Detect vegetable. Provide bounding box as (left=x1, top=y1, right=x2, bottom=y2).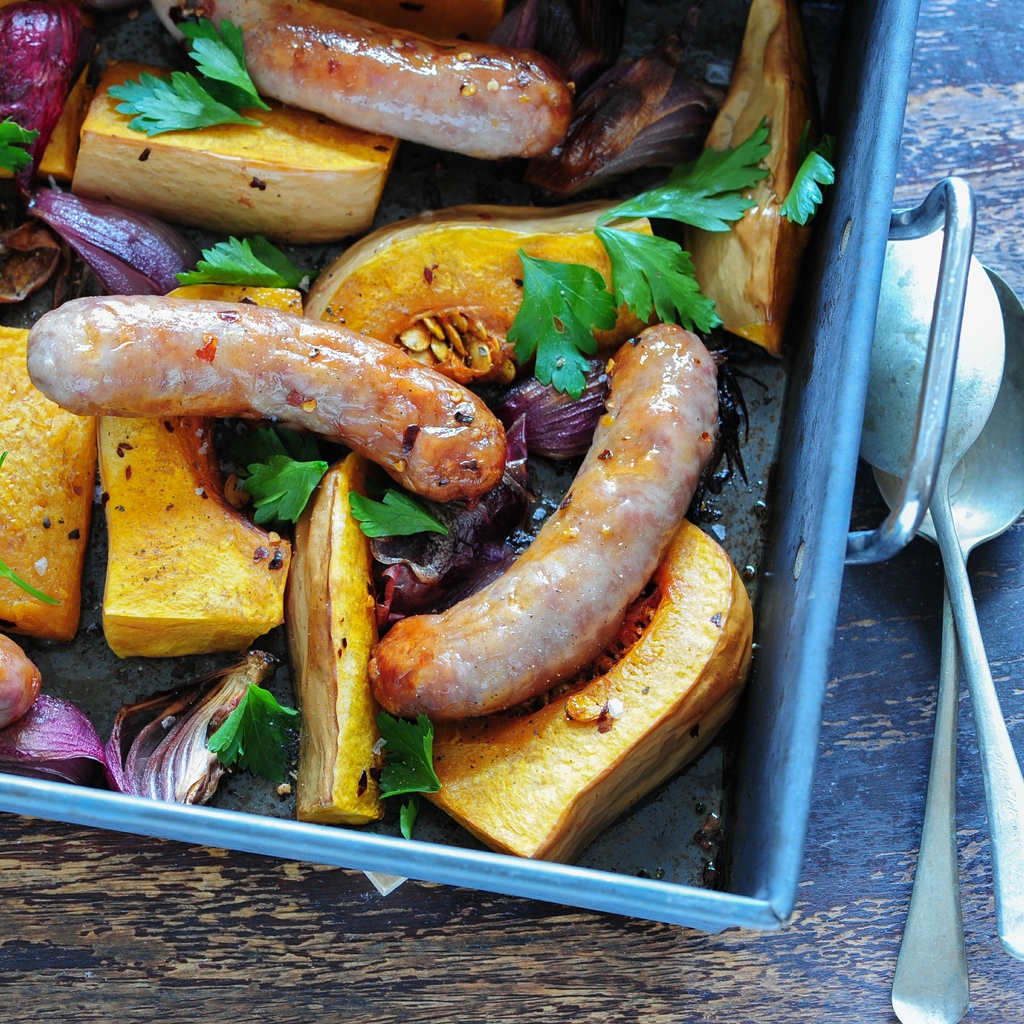
(left=176, top=17, right=274, bottom=115).
